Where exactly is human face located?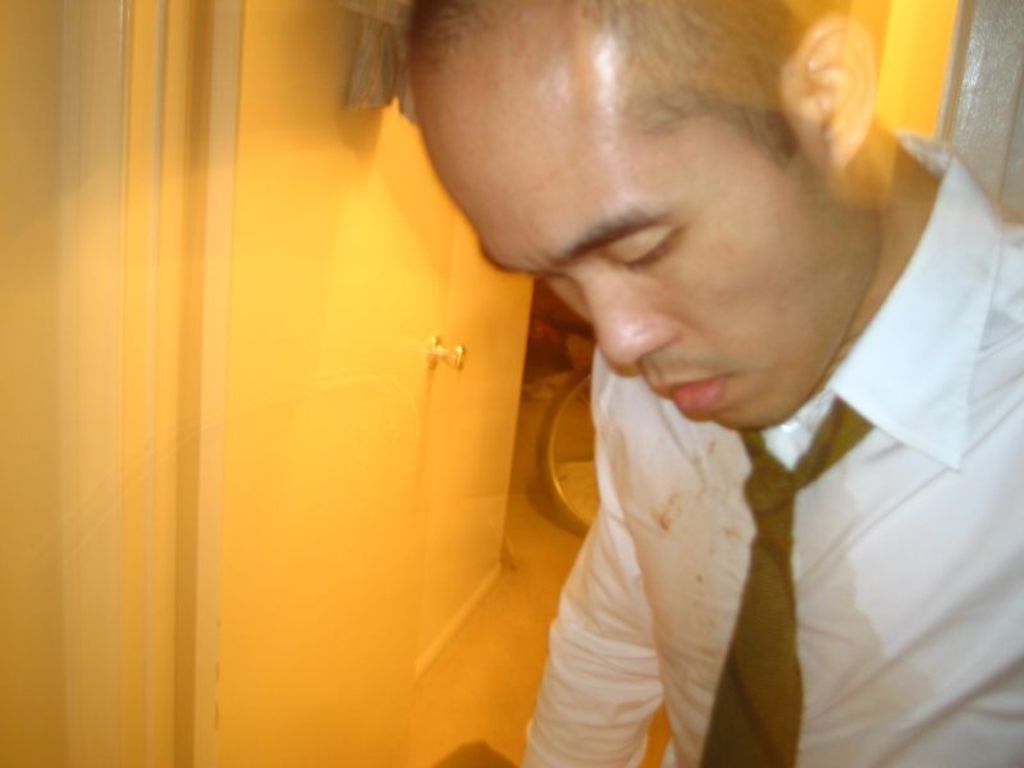
Its bounding box is 442 100 864 429.
